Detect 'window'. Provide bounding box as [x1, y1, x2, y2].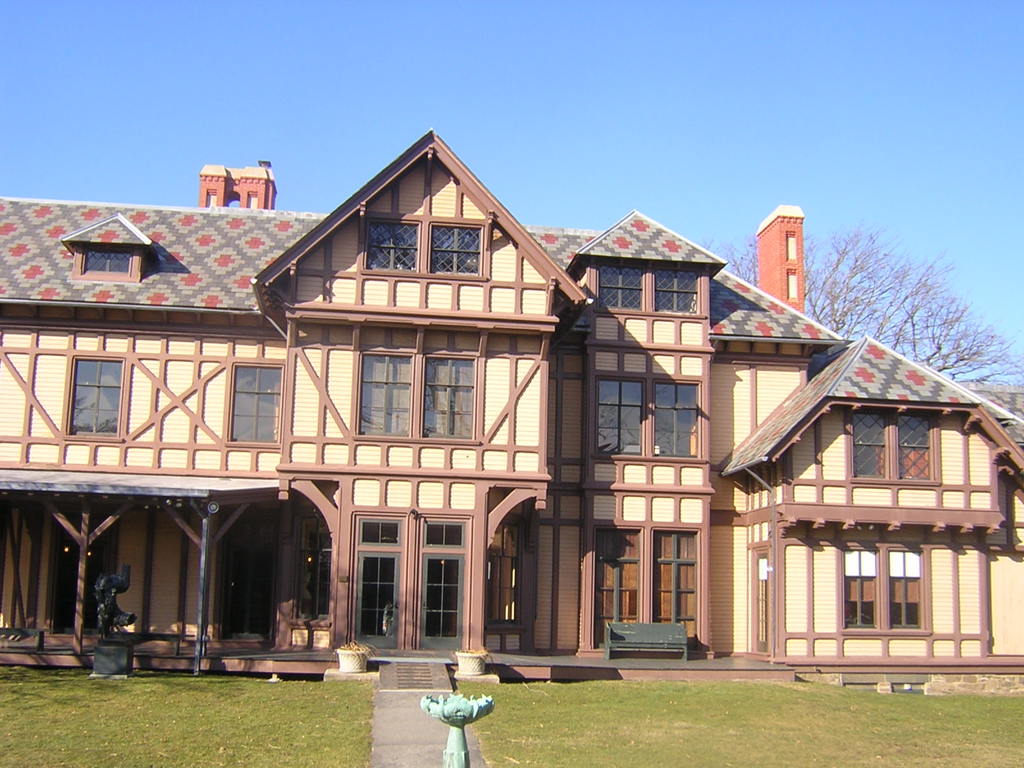
[854, 412, 935, 481].
